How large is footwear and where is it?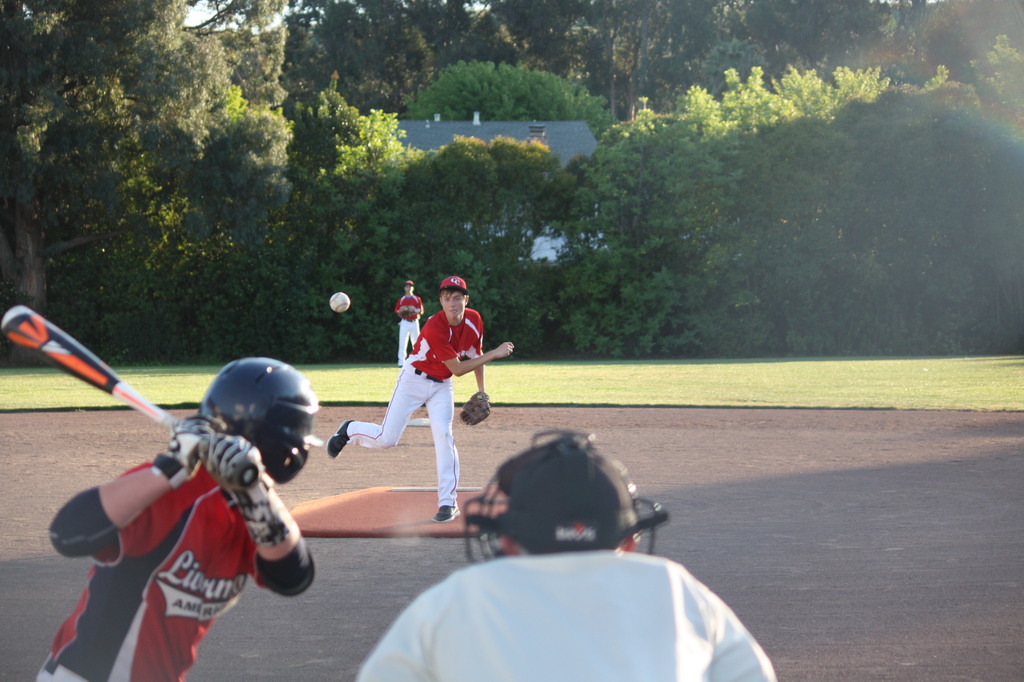
Bounding box: Rect(327, 418, 356, 457).
